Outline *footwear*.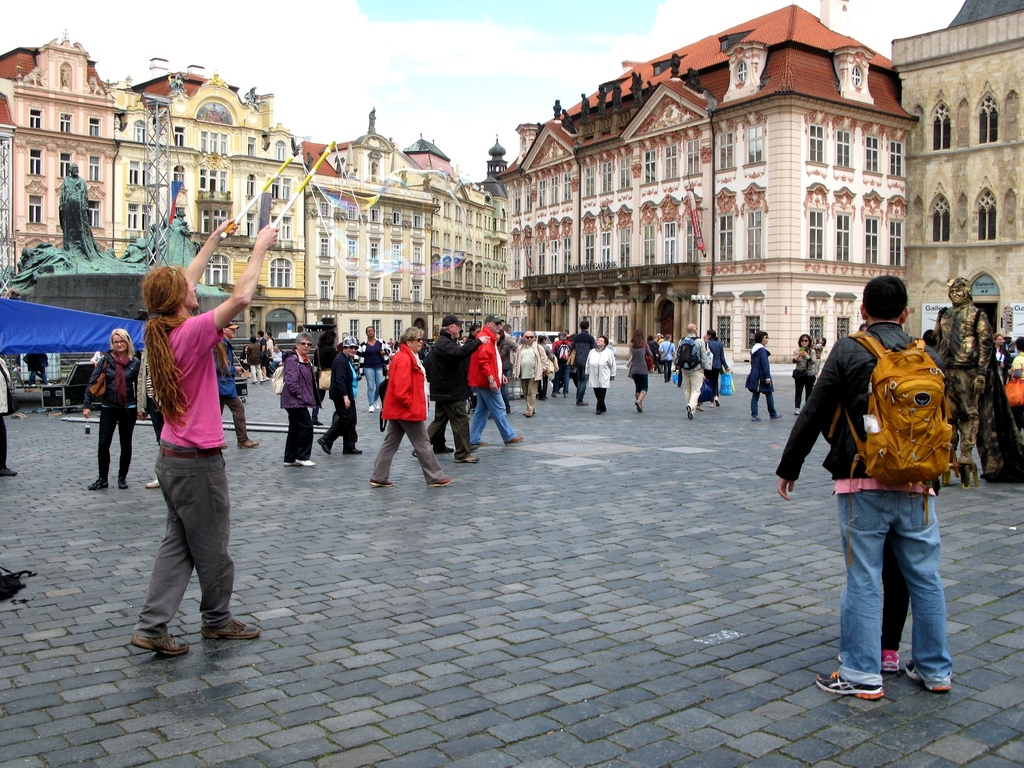
Outline: crop(365, 404, 380, 413).
